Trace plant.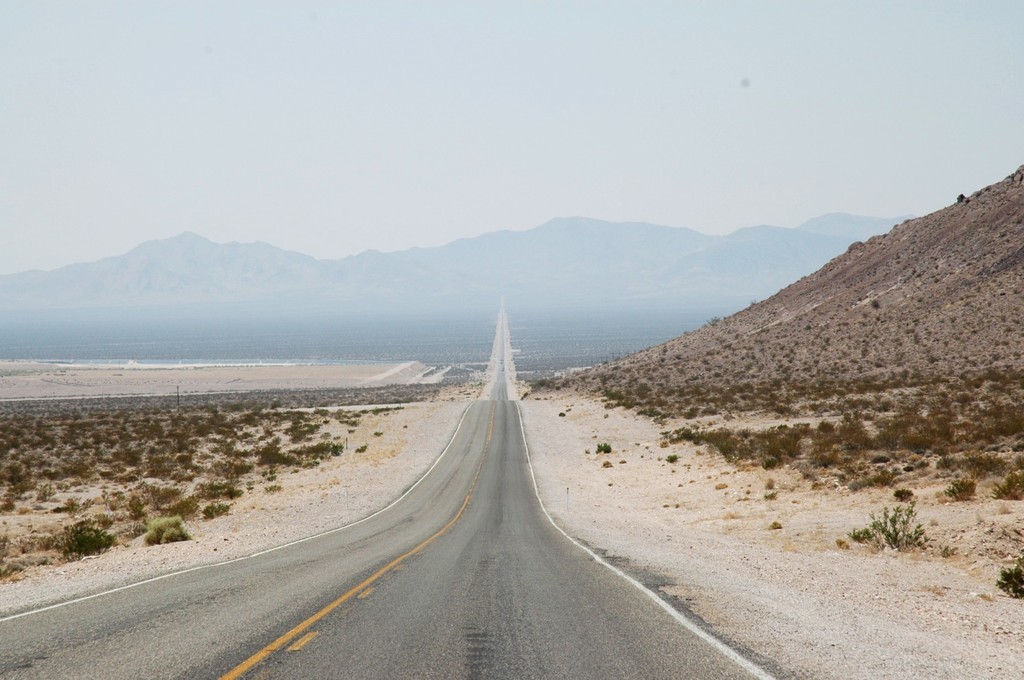
Traced to detection(945, 478, 980, 506).
